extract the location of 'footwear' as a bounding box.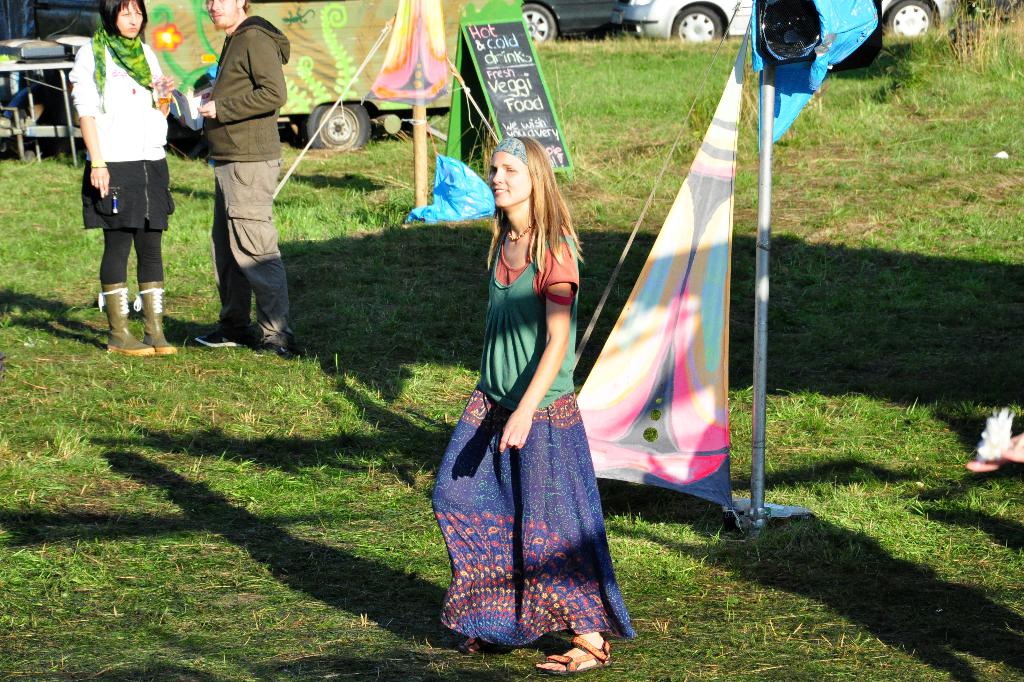
box=[132, 285, 175, 351].
